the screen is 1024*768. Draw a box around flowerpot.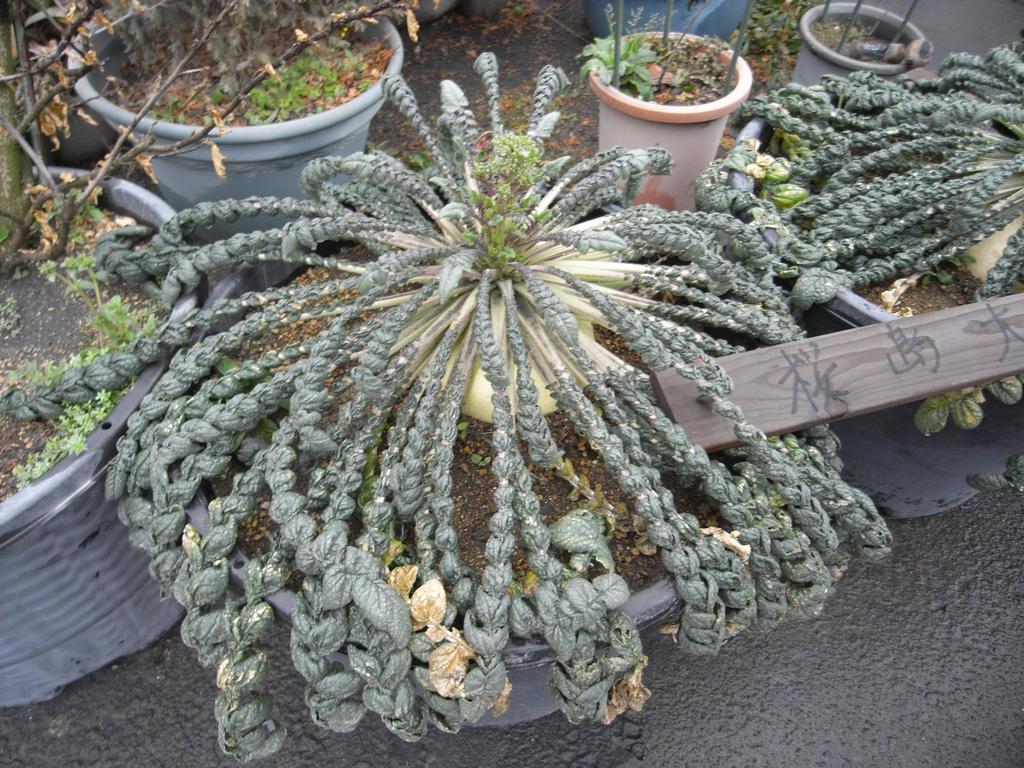
(x1=588, y1=0, x2=753, y2=48).
